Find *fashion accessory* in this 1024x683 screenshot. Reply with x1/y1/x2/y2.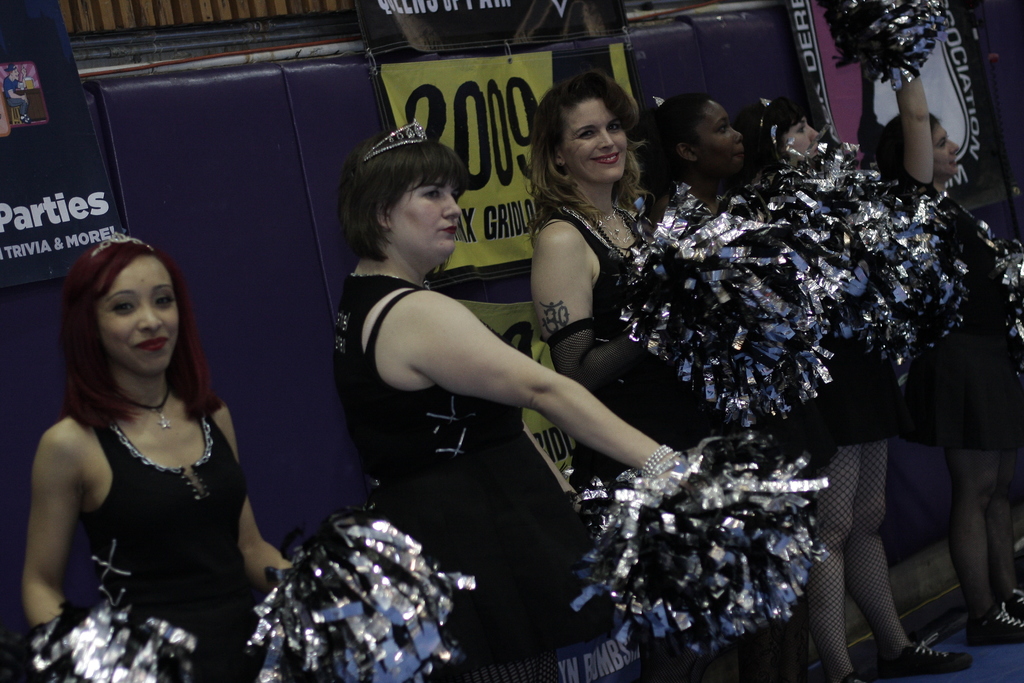
585/197/632/242.
